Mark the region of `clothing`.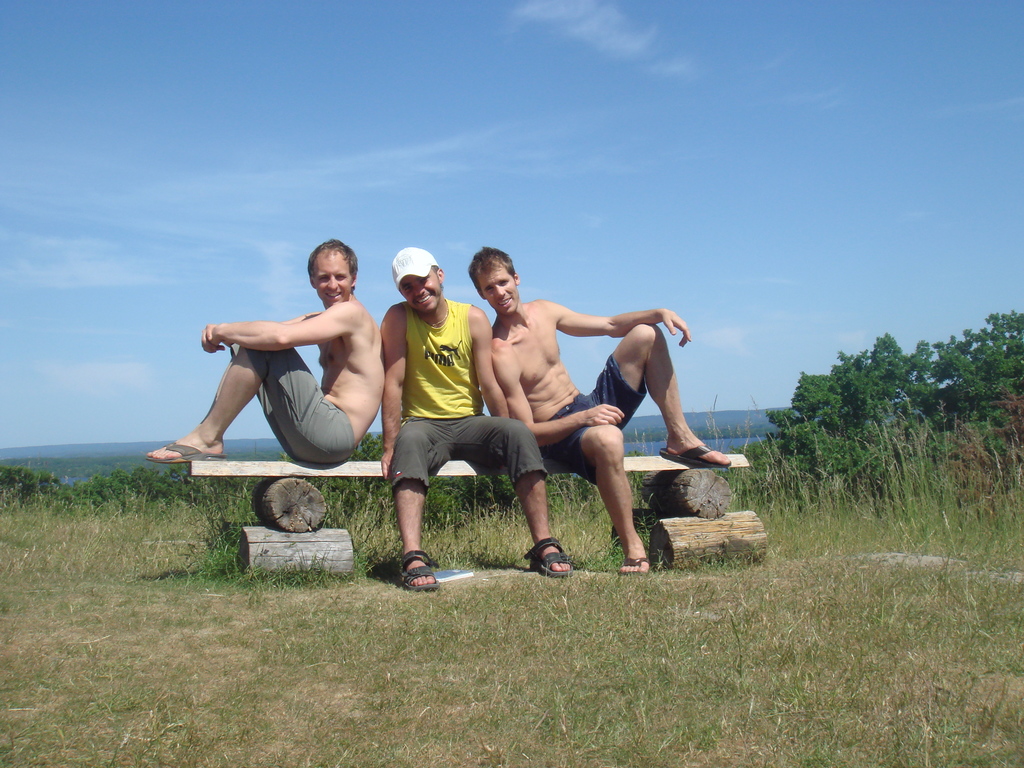
Region: select_region(233, 344, 358, 467).
